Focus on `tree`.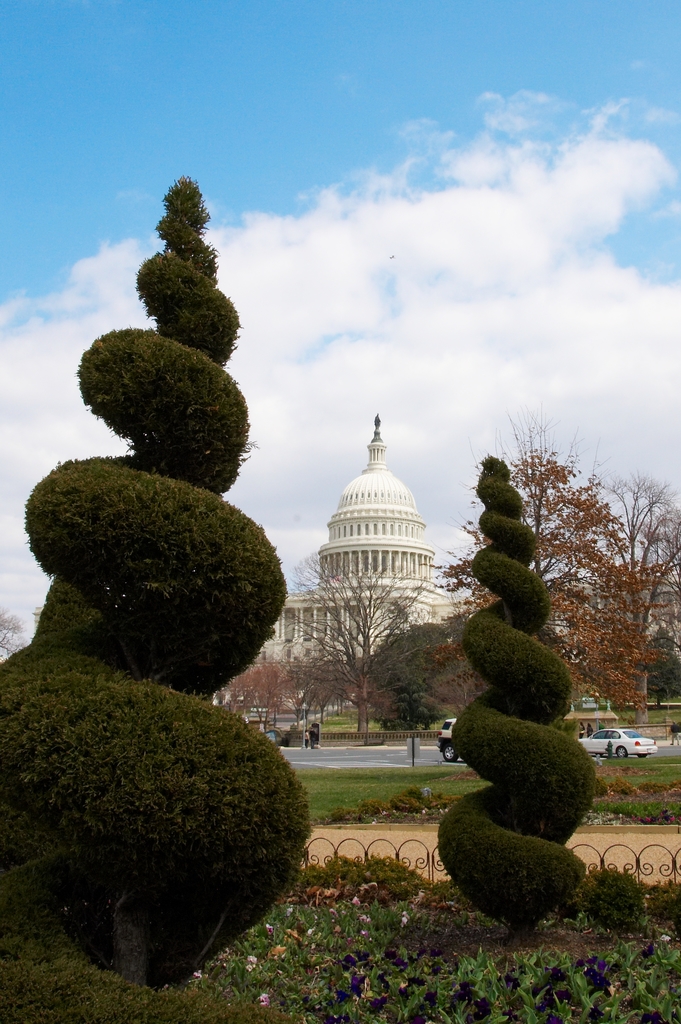
Focused at box(15, 256, 337, 976).
